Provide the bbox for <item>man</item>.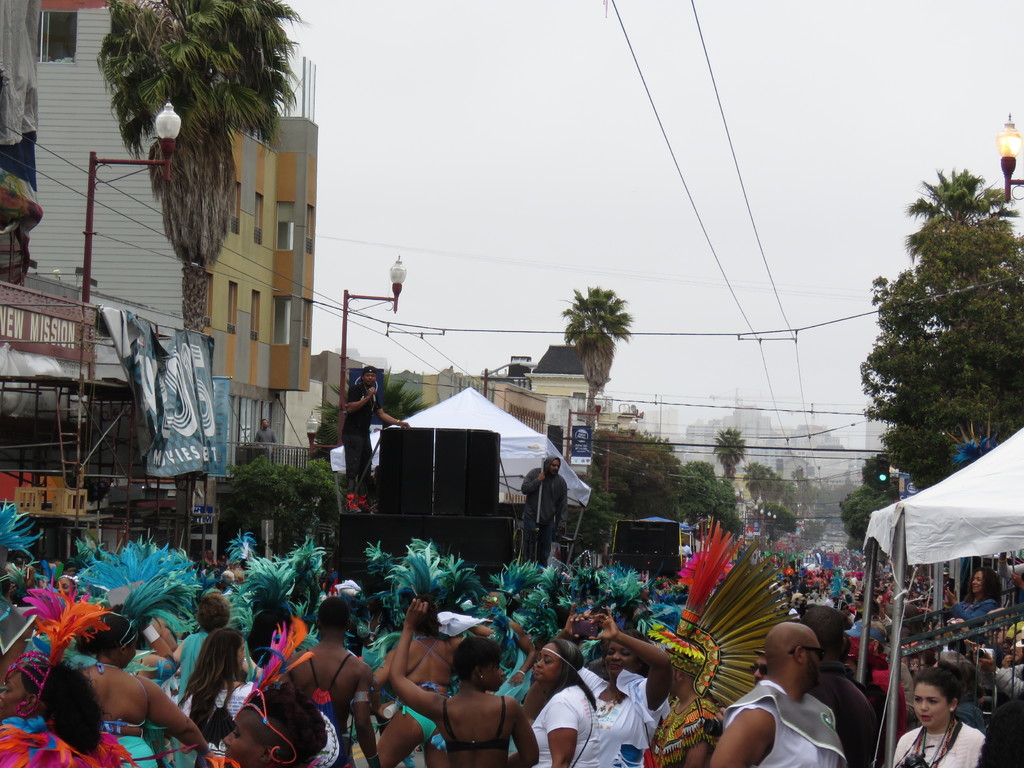
<bbox>521, 456, 570, 570</bbox>.
